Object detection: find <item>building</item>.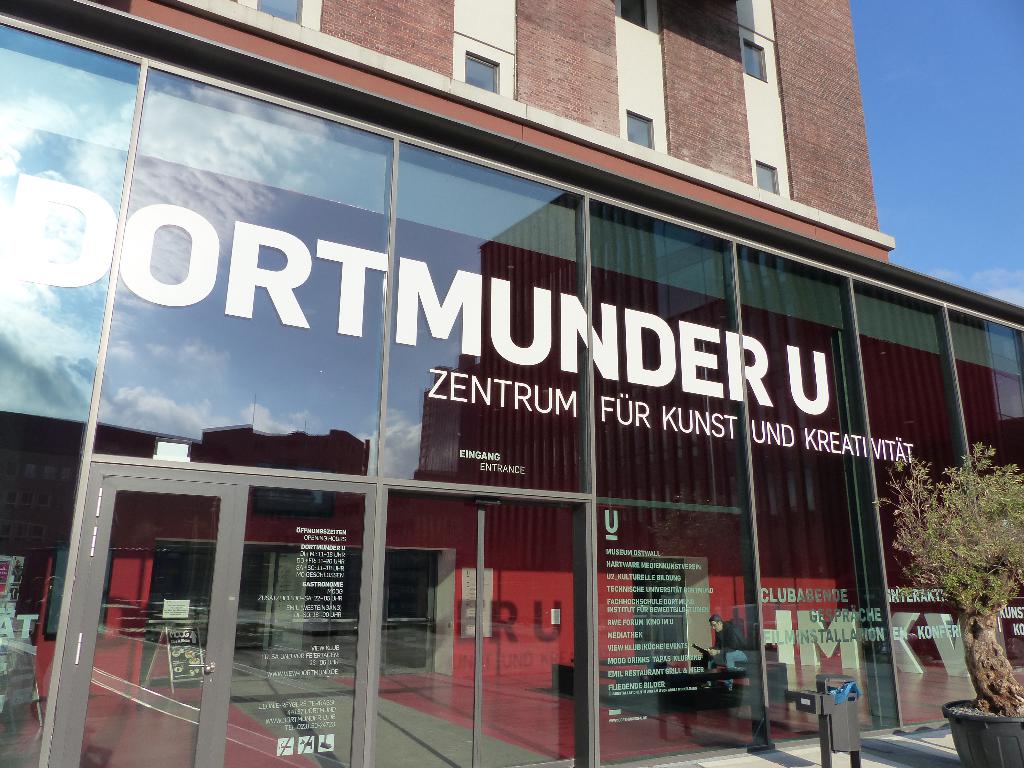
0,0,1023,767.
